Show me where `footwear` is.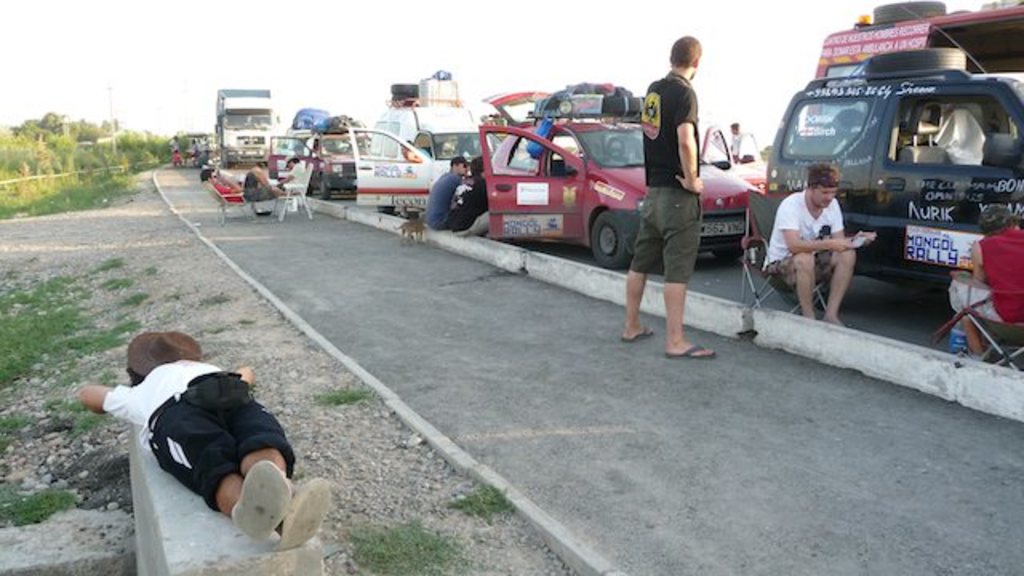
`footwear` is at 277:480:331:541.
